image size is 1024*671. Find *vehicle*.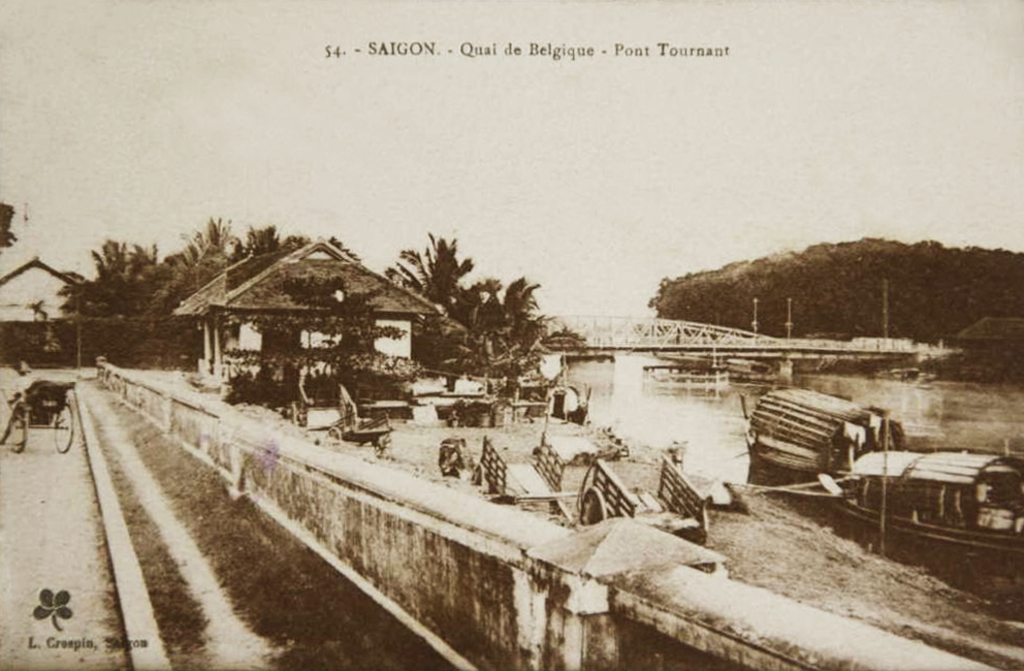
590/456/717/543.
